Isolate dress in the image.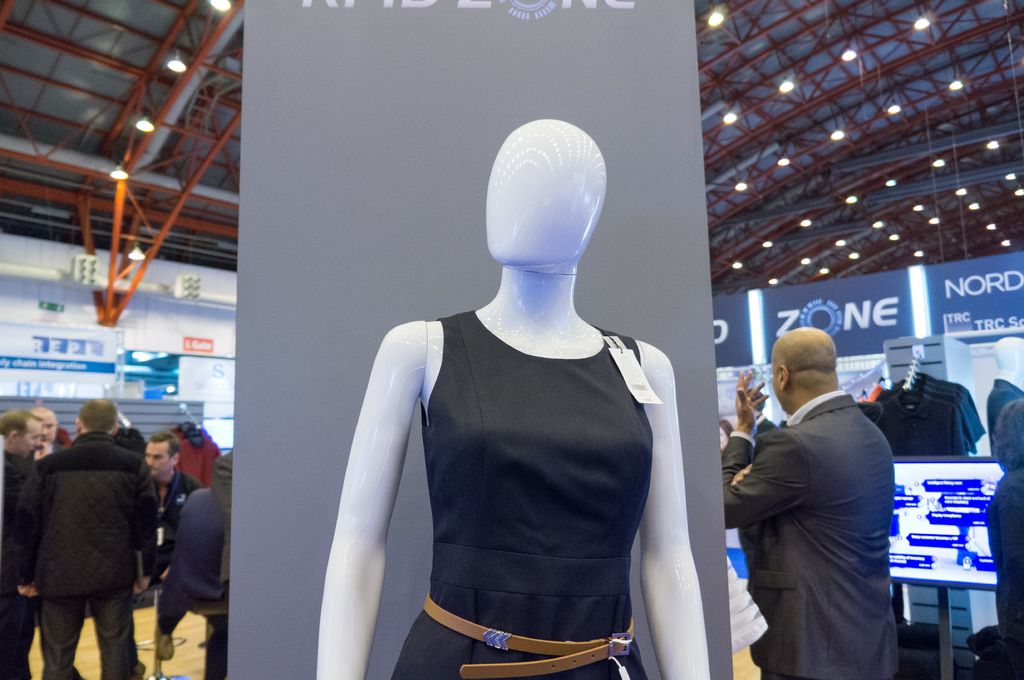
Isolated region: (x1=394, y1=310, x2=652, y2=679).
